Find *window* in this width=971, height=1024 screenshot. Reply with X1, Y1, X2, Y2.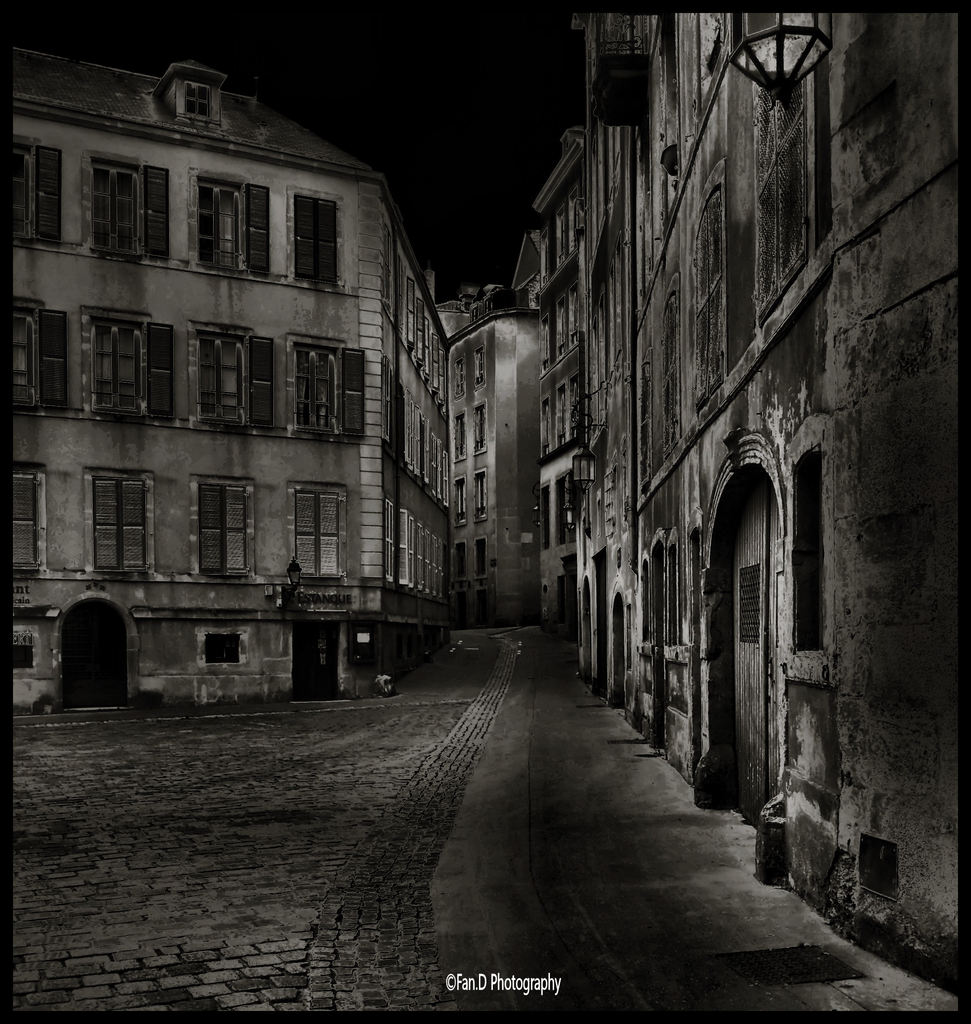
443, 475, 467, 518.
